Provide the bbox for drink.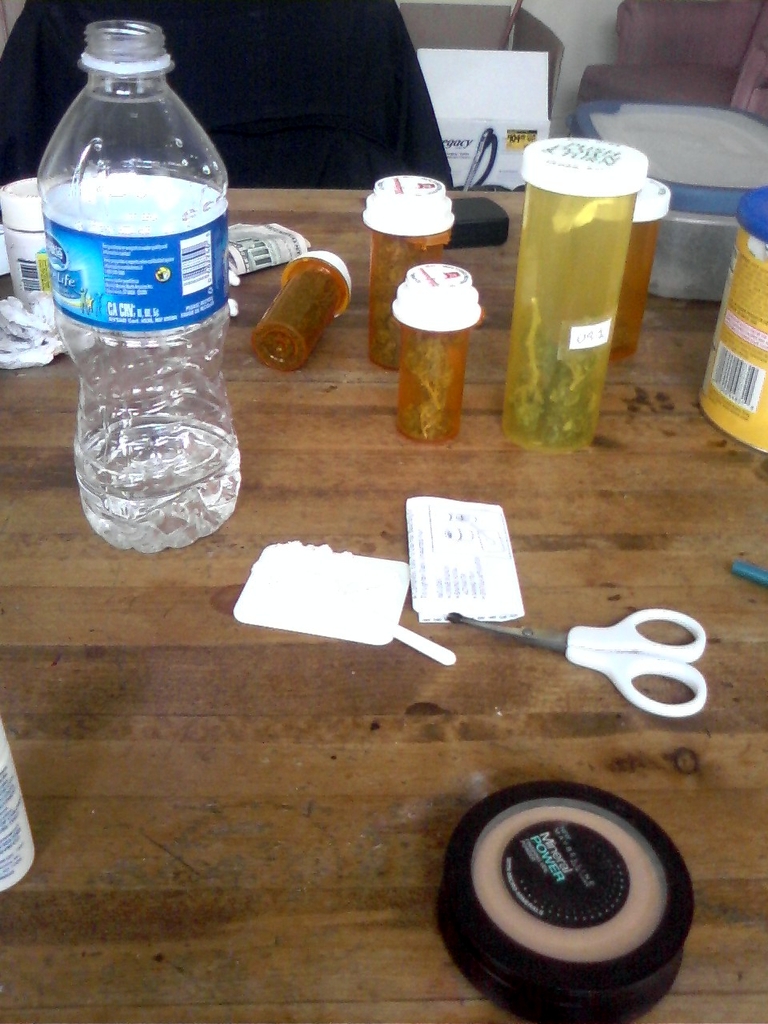
(42, 10, 248, 549).
